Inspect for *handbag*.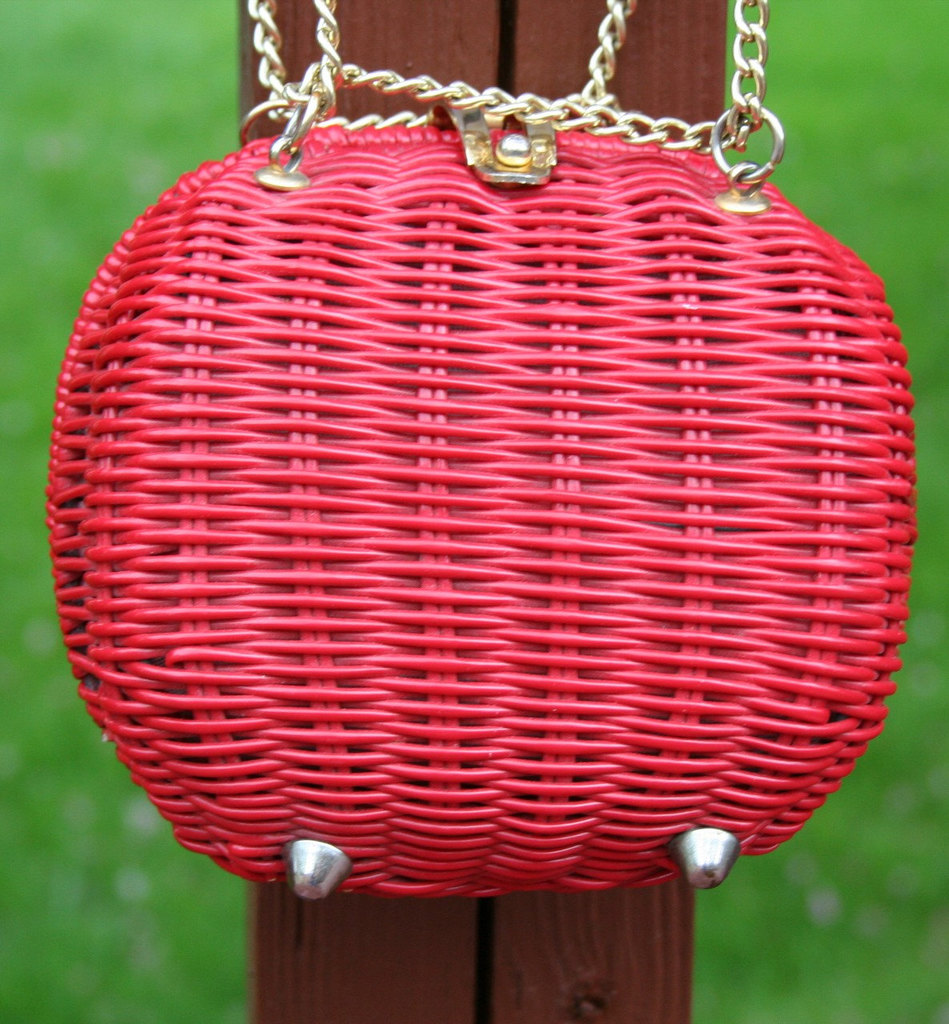
Inspection: bbox=[59, 0, 916, 894].
